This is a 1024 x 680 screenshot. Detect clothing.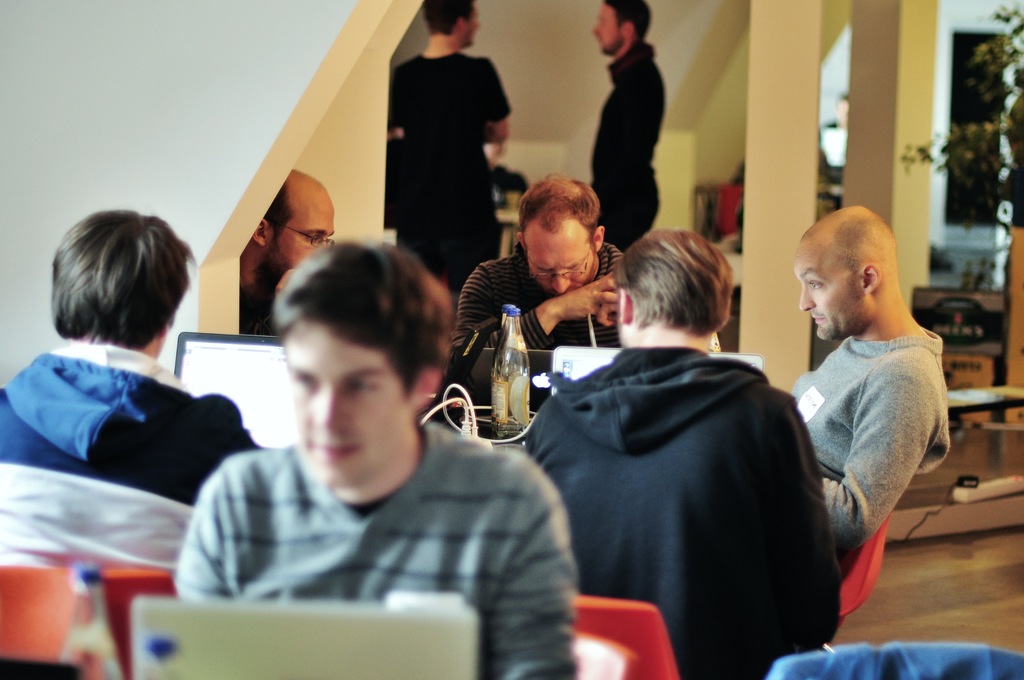
rect(179, 423, 586, 679).
